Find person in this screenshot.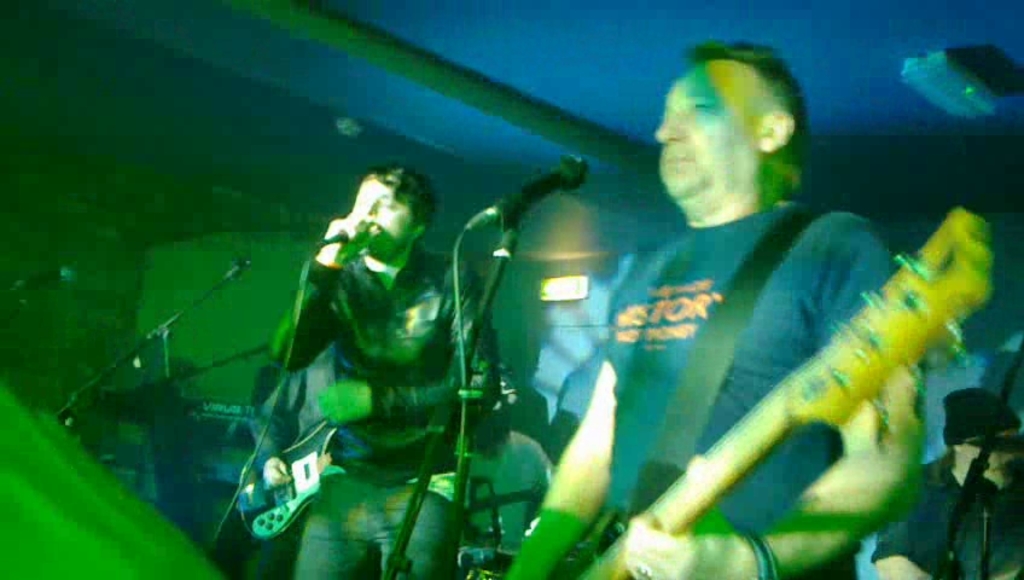
The bounding box for person is [250,130,475,567].
